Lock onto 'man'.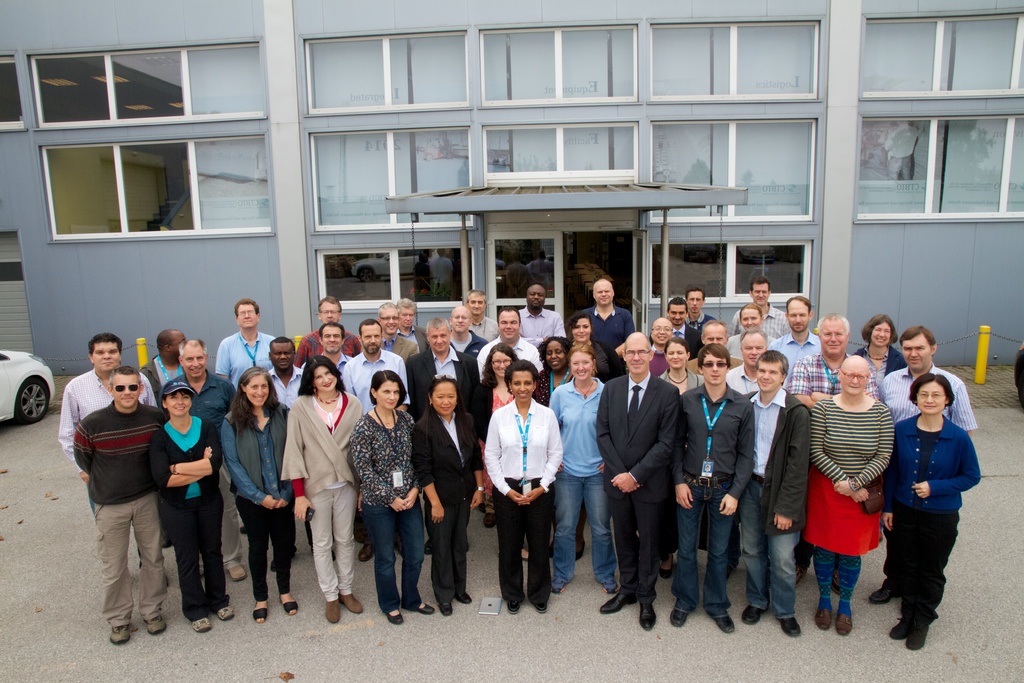
Locked: region(570, 279, 634, 374).
